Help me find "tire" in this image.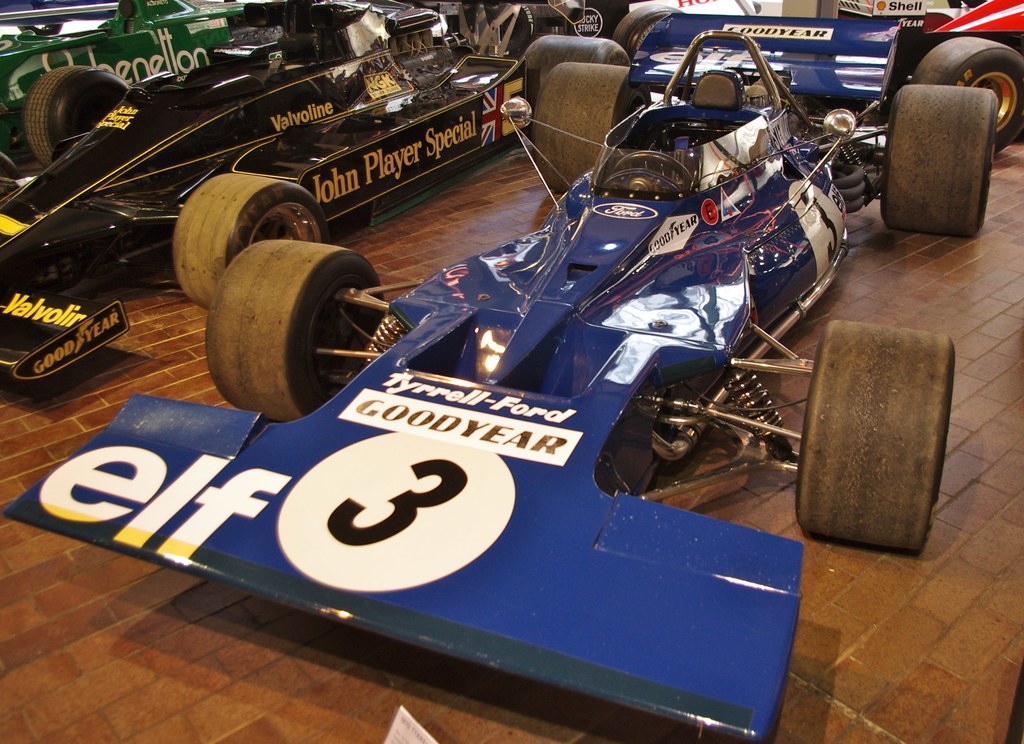
Found it: bbox=(882, 84, 993, 232).
